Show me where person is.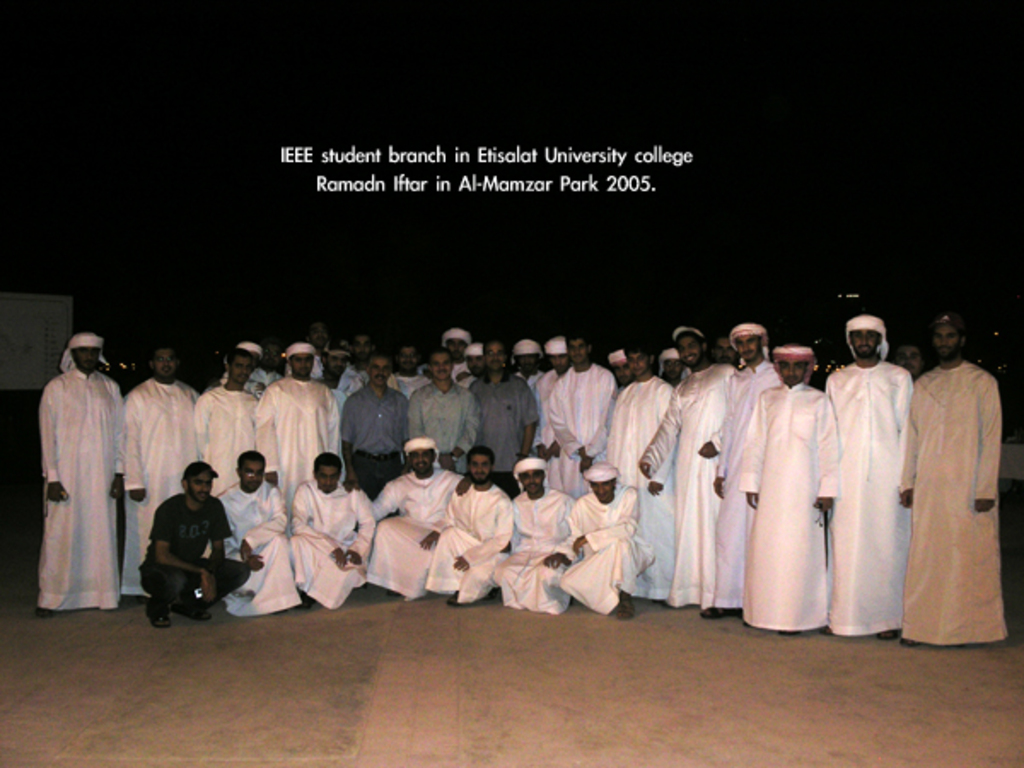
person is at [138, 459, 249, 626].
